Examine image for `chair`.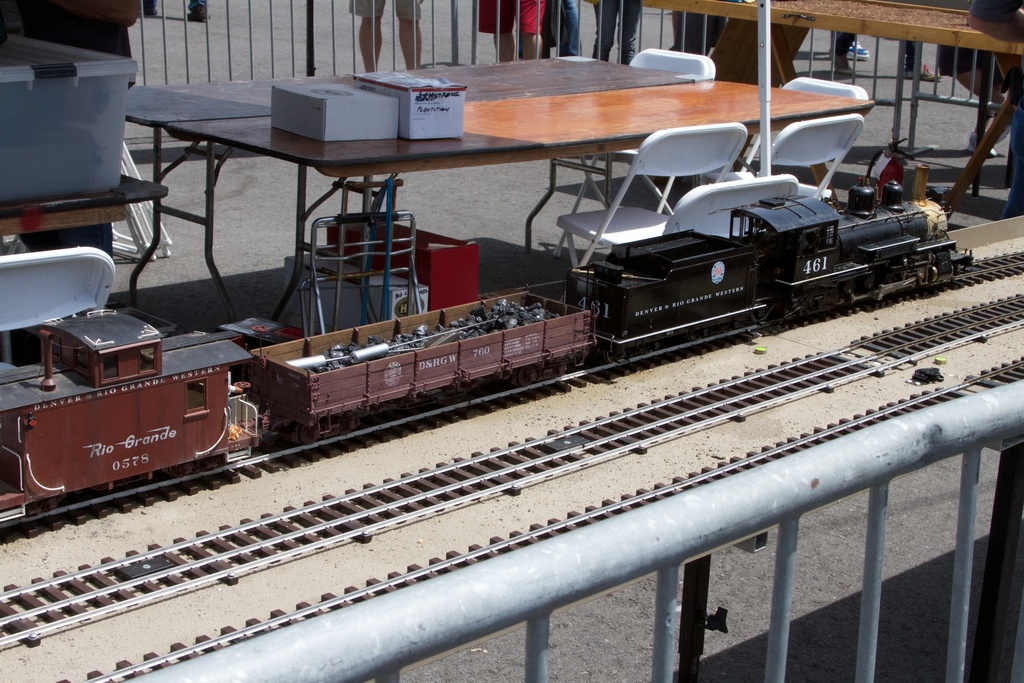
Examination result: 703, 73, 870, 207.
